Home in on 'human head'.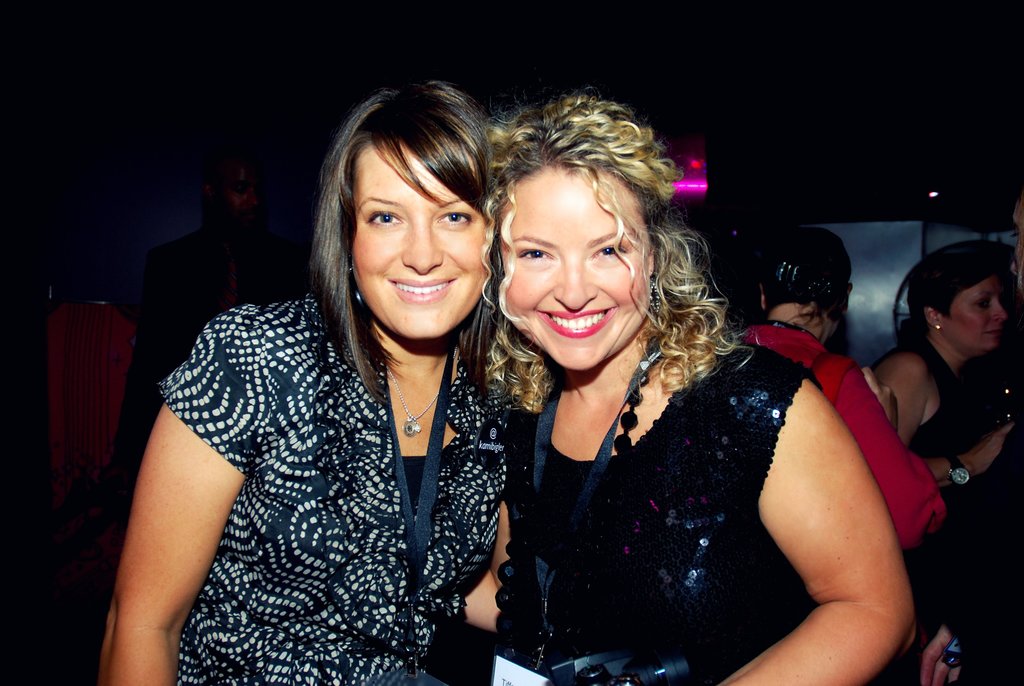
Homed in at bbox=(755, 232, 850, 336).
